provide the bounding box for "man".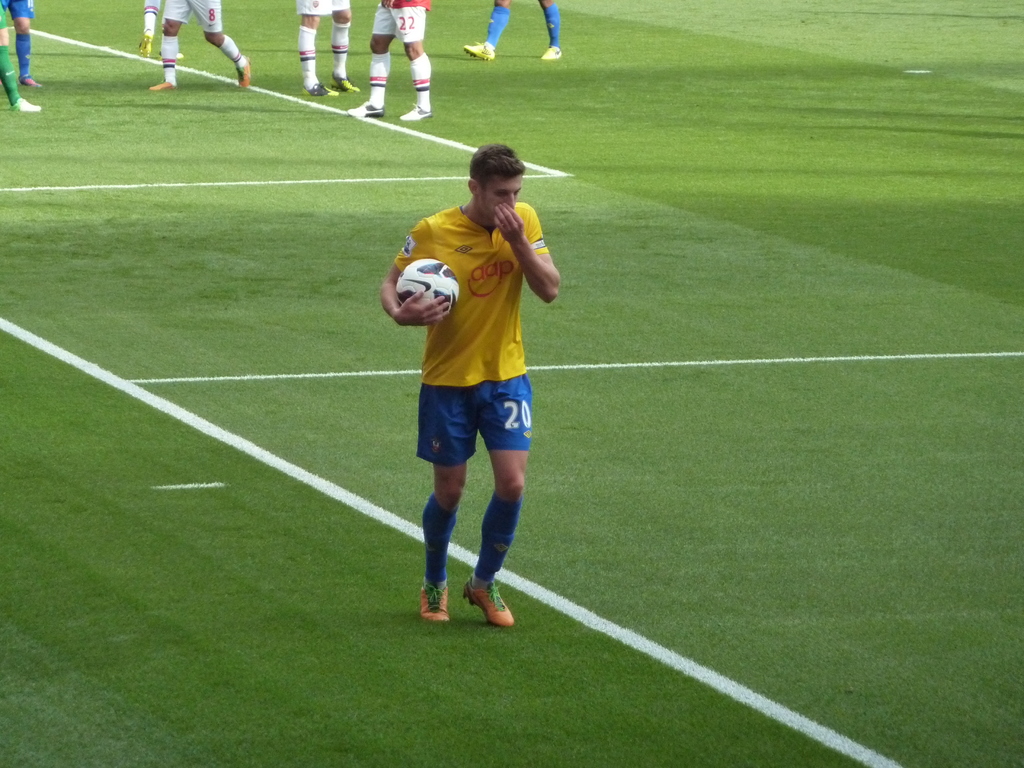
region(463, 0, 566, 61).
